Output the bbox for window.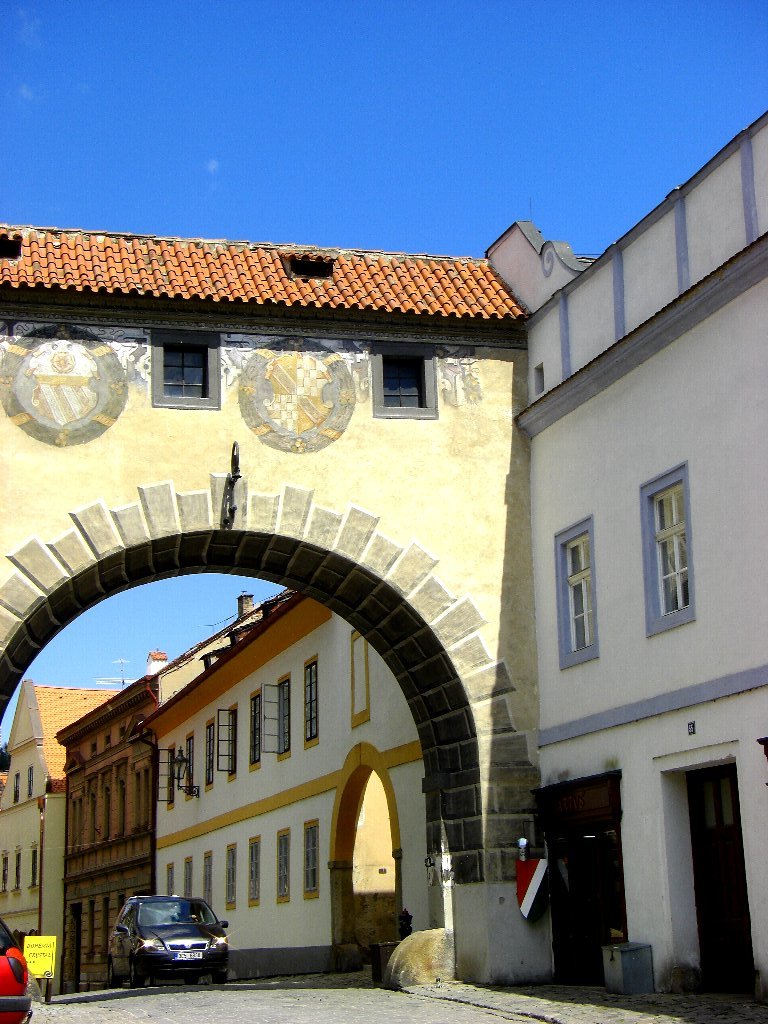
(224, 838, 238, 907).
